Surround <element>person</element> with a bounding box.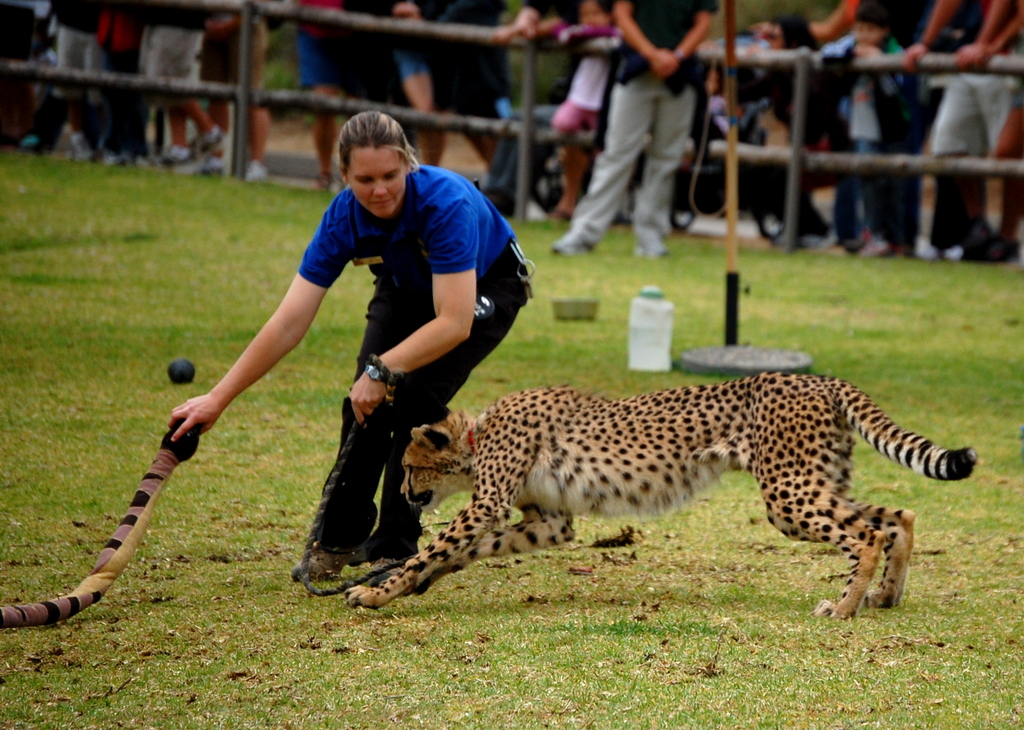
550, 0, 674, 261.
